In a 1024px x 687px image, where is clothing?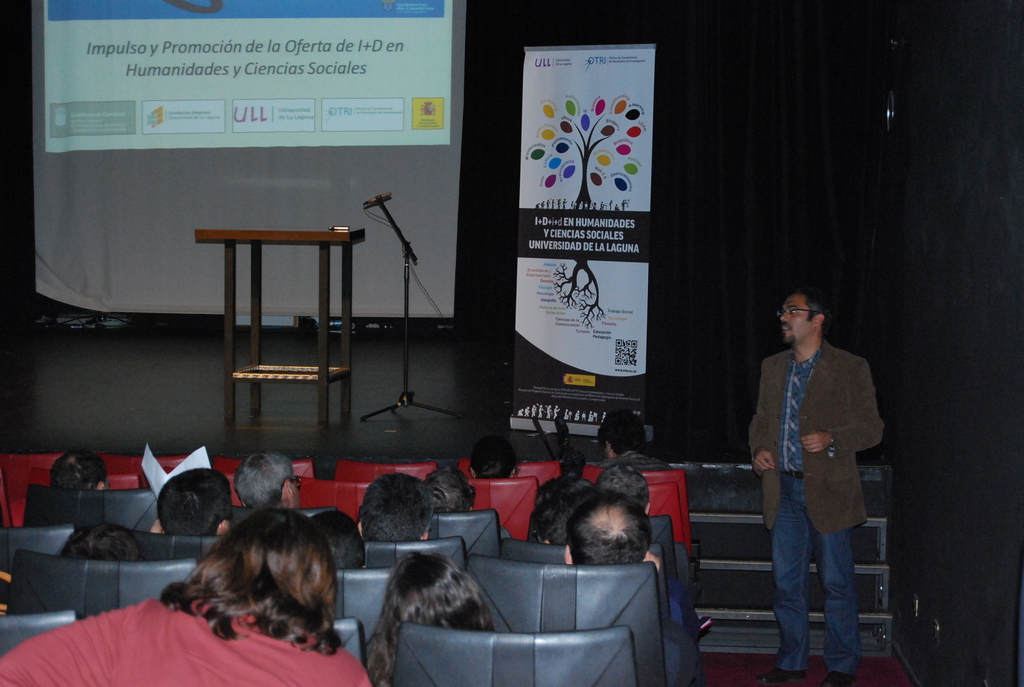
bbox=[0, 600, 372, 686].
